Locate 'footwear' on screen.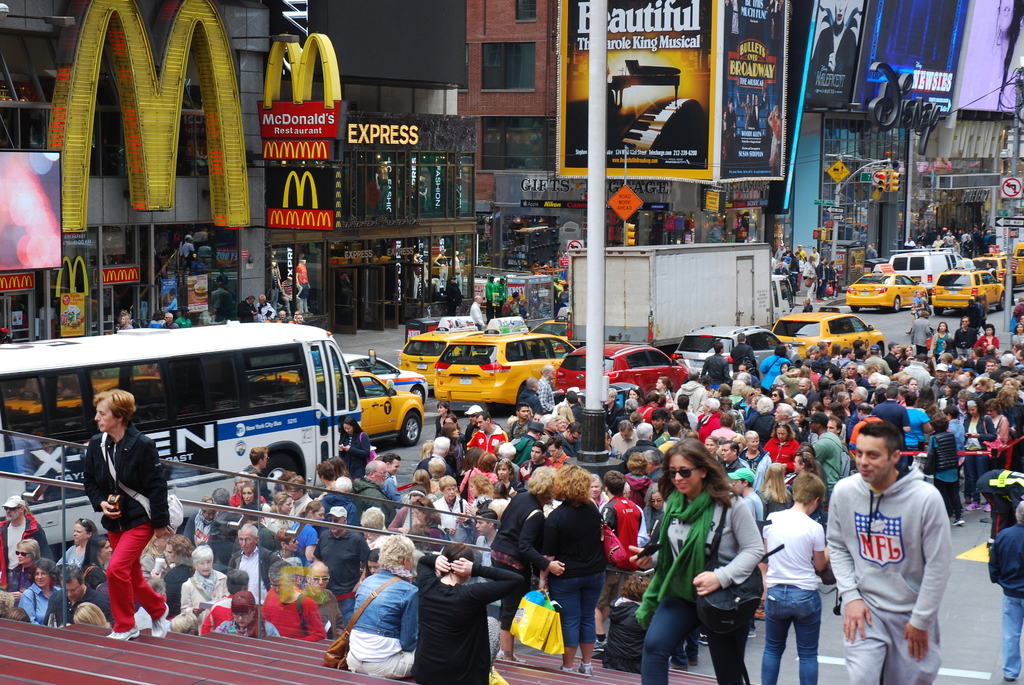
On screen at (x1=579, y1=659, x2=594, y2=678).
